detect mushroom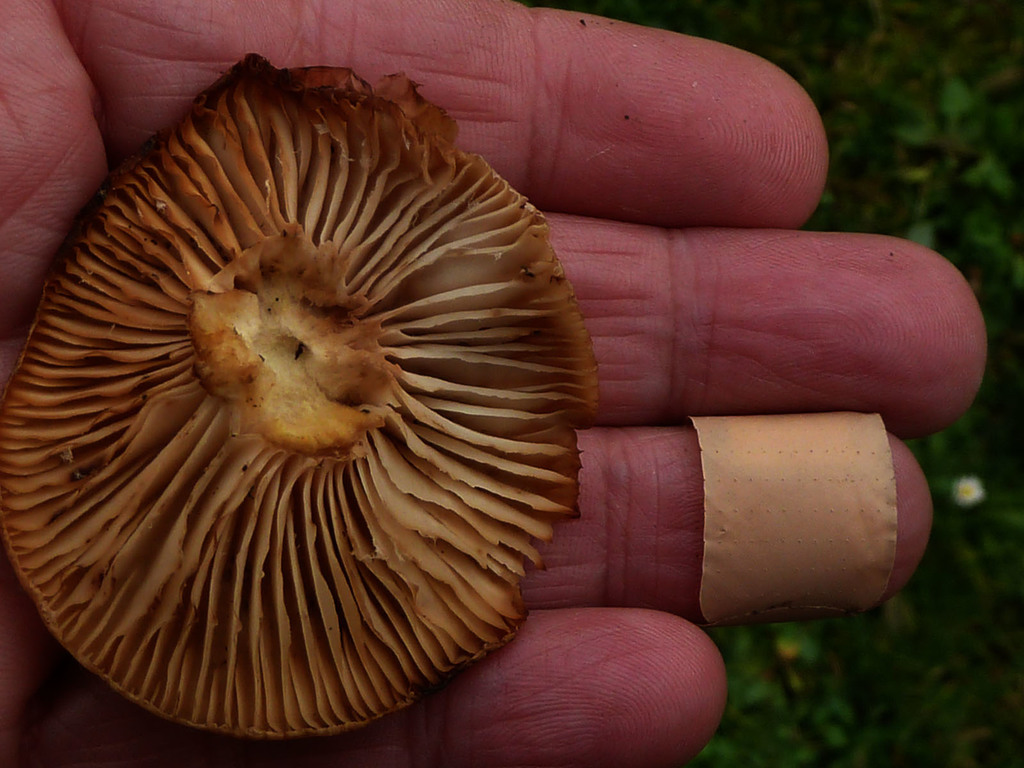
x1=0, y1=52, x2=598, y2=737
